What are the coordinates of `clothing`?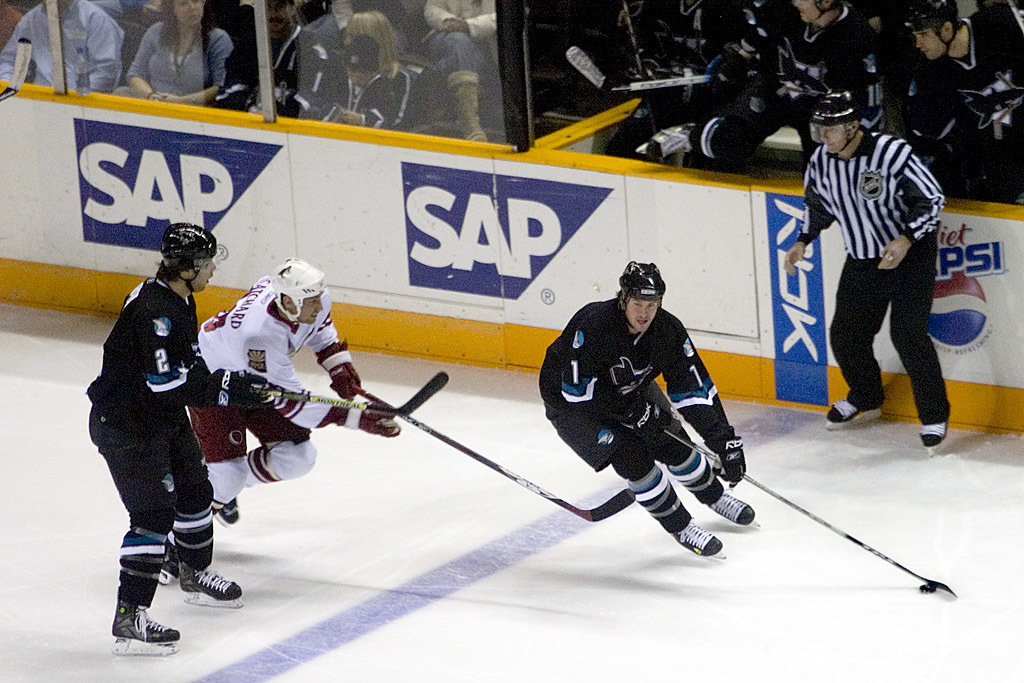
(left=184, top=273, right=361, bottom=503).
